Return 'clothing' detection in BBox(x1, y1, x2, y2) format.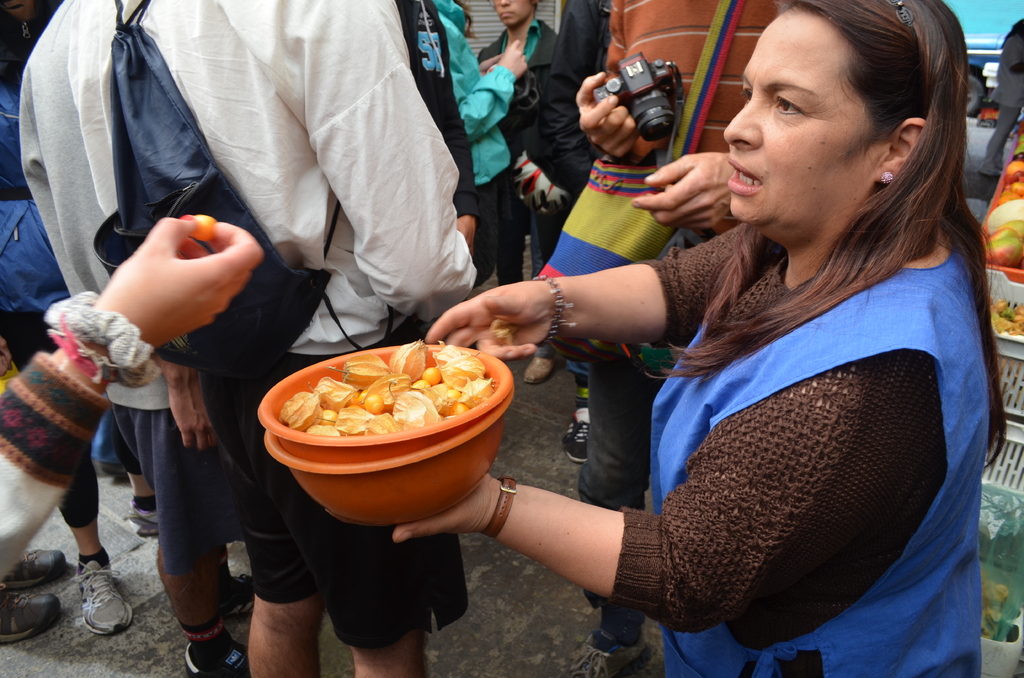
BBox(539, 0, 781, 278).
